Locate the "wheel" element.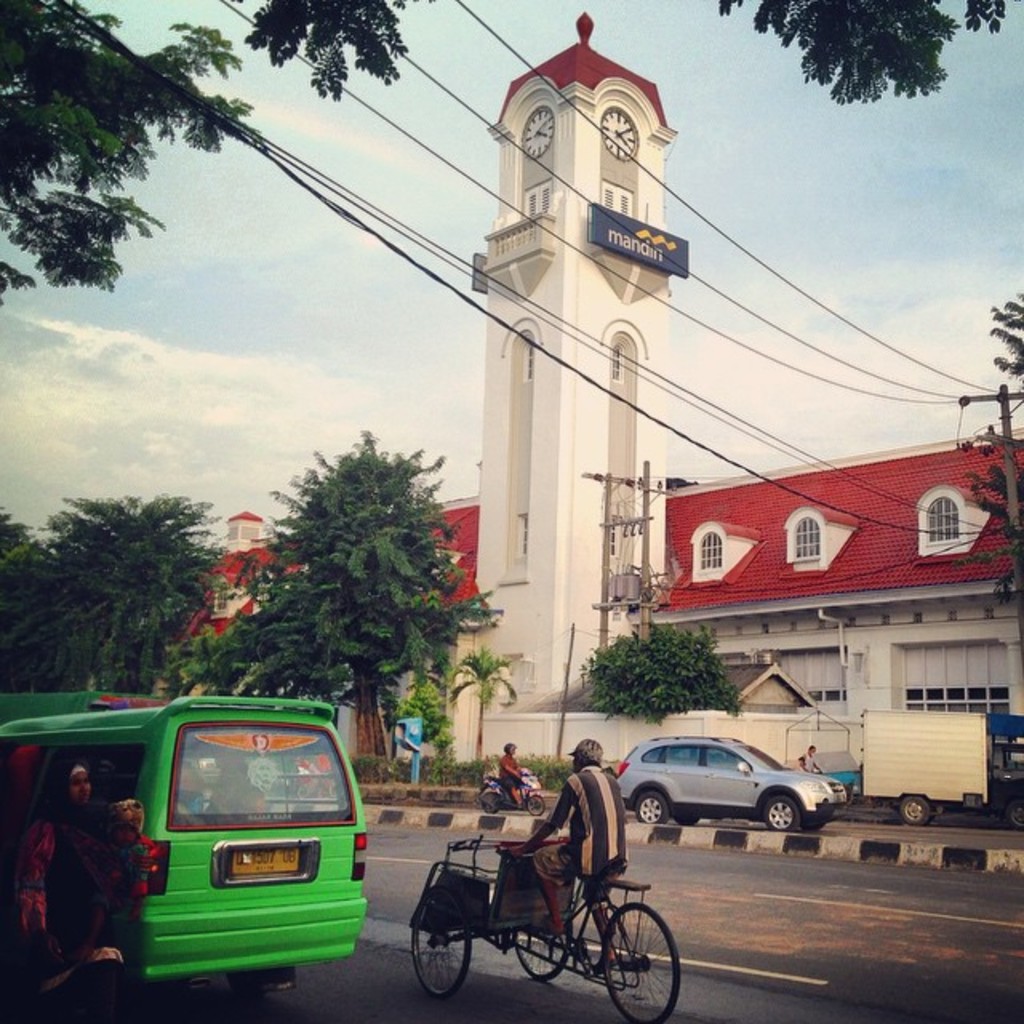
Element bbox: <box>518,918,574,979</box>.
